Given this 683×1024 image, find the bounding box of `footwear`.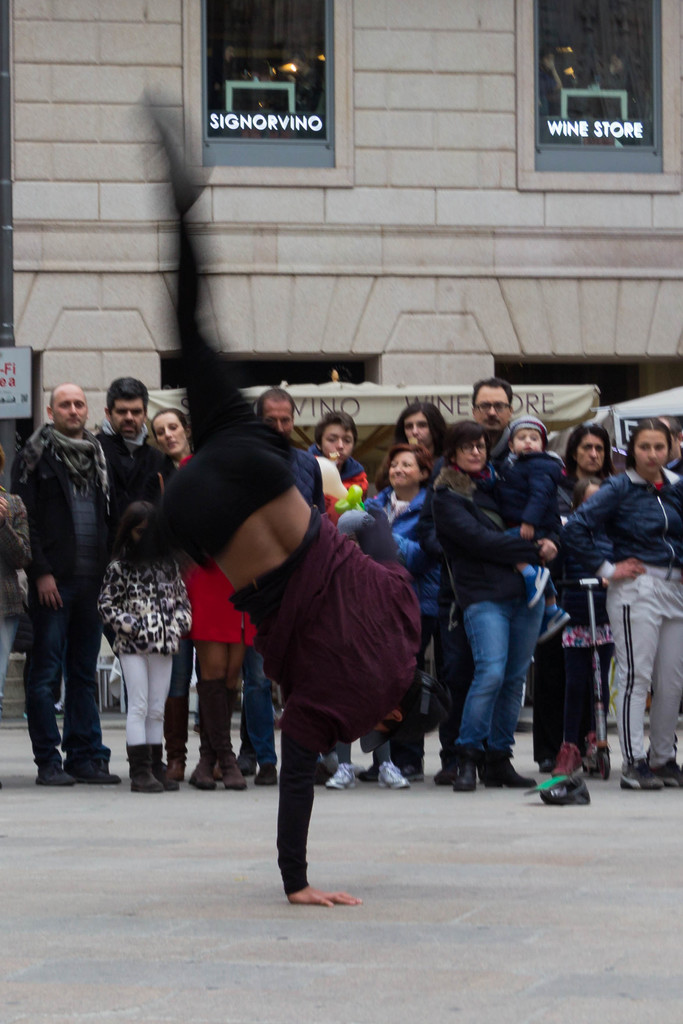
[645, 750, 682, 790].
